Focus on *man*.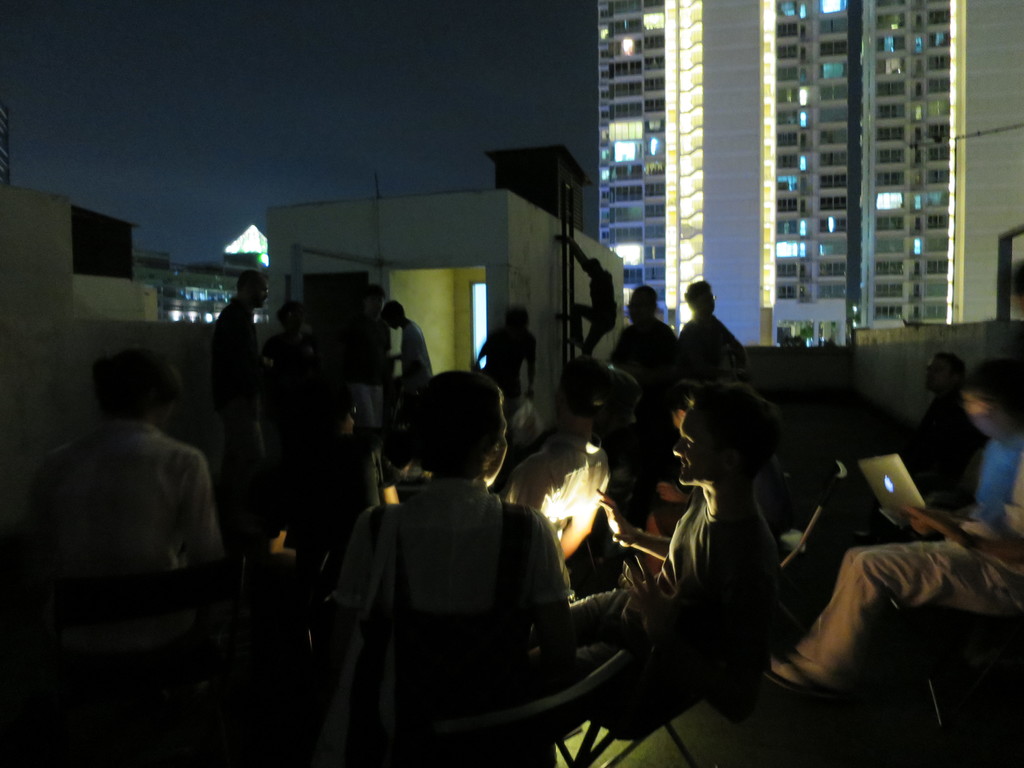
Focused at crop(265, 400, 399, 596).
